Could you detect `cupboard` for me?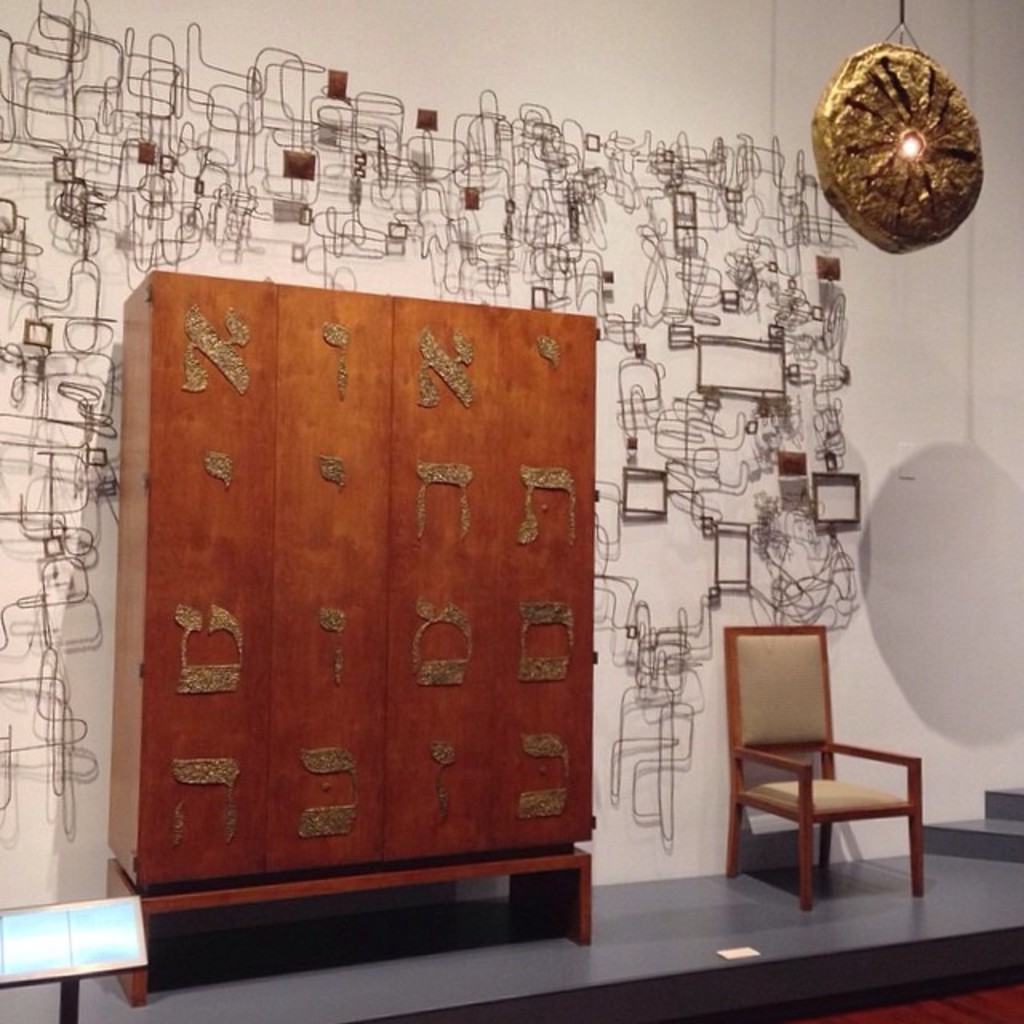
Detection result: (99, 246, 627, 1021).
